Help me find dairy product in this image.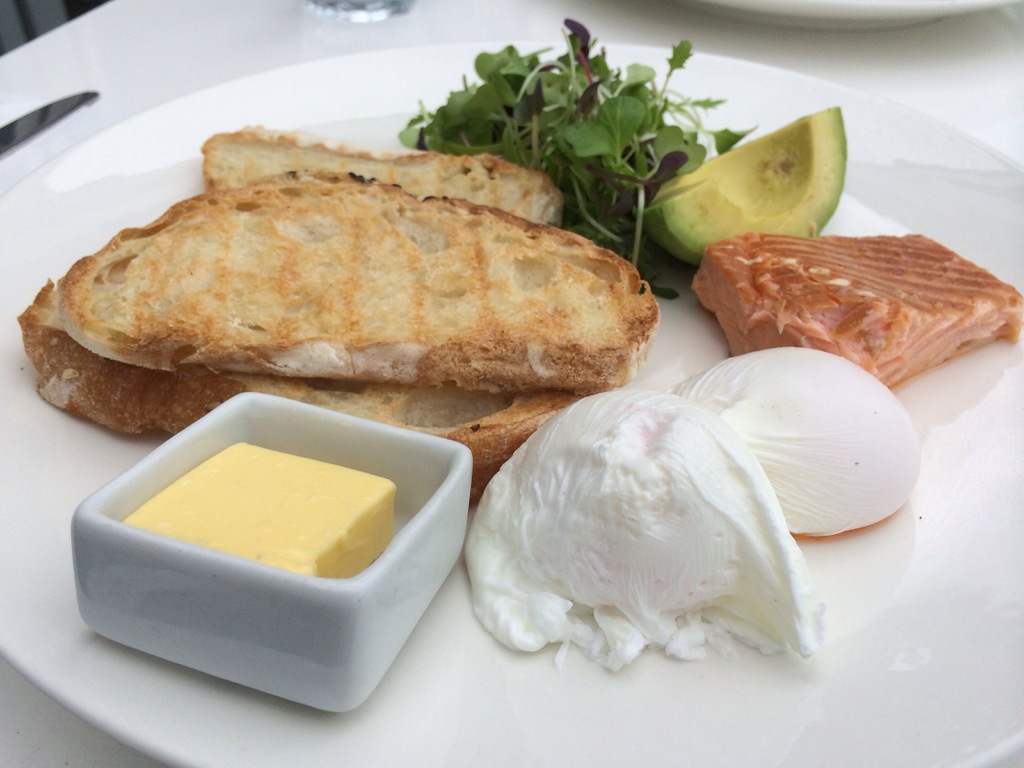
Found it: (x1=492, y1=390, x2=831, y2=675).
